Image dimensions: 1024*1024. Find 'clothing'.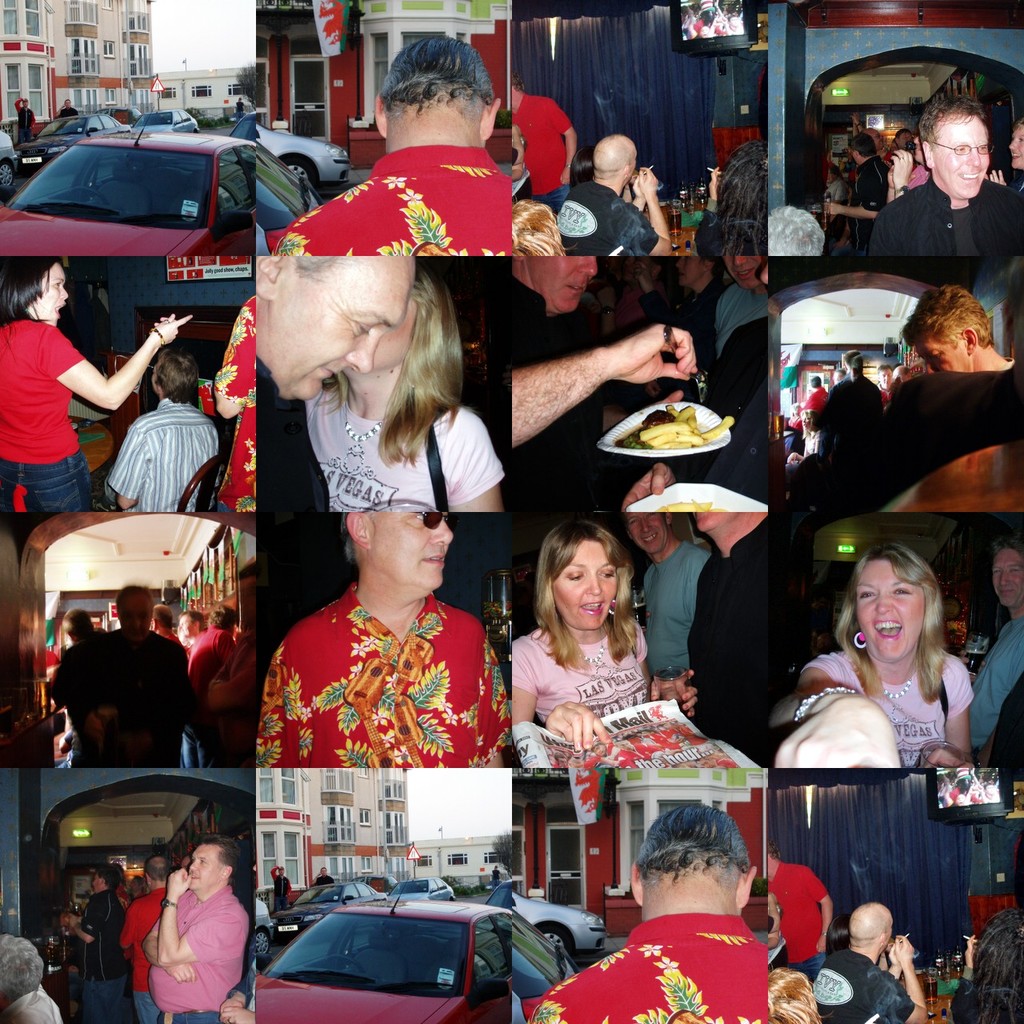
box(272, 146, 514, 257).
